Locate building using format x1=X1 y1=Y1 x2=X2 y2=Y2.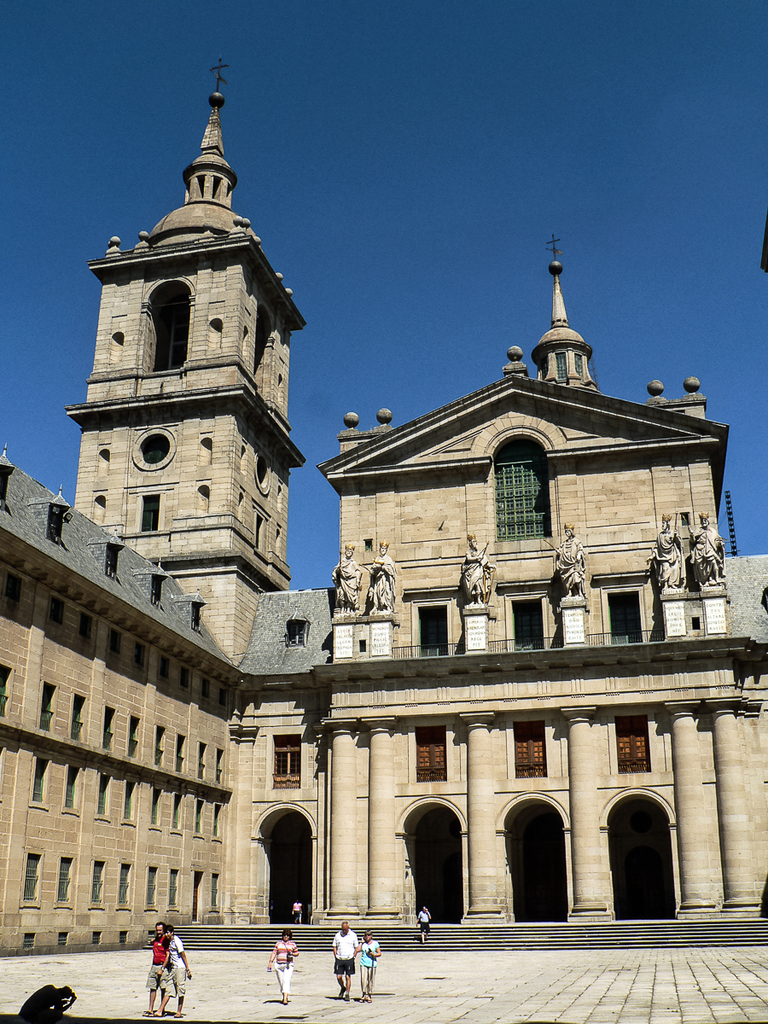
x1=0 y1=48 x2=767 y2=963.
